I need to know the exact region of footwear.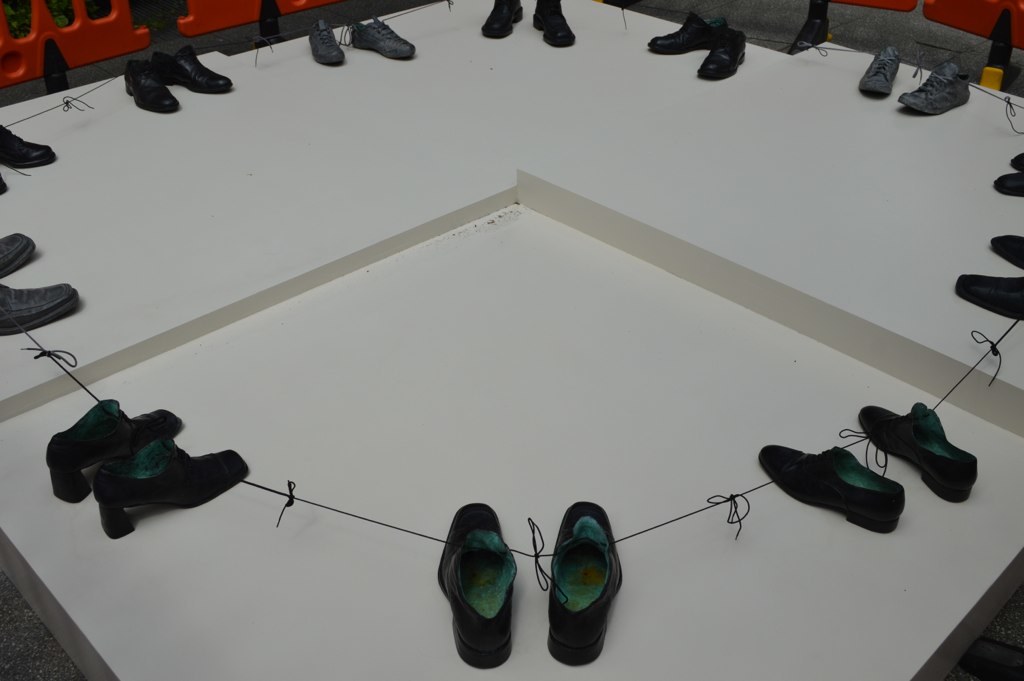
Region: Rect(696, 26, 746, 82).
